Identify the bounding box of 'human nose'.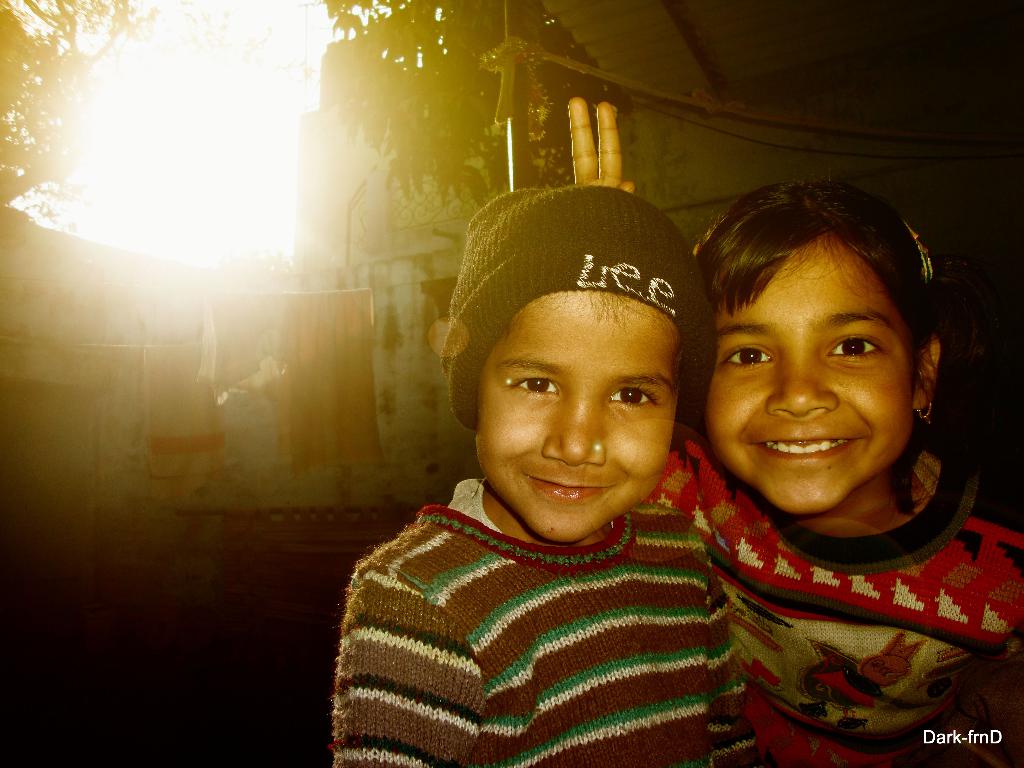
{"x1": 542, "y1": 392, "x2": 607, "y2": 467}.
